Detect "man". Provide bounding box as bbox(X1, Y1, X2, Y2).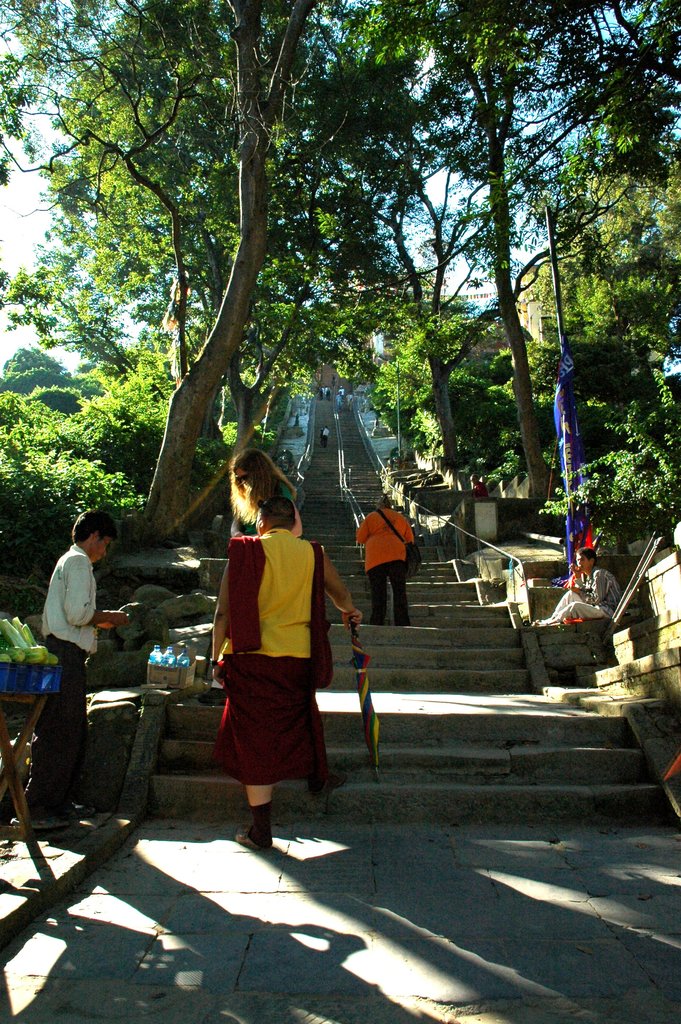
bbox(183, 479, 349, 856).
